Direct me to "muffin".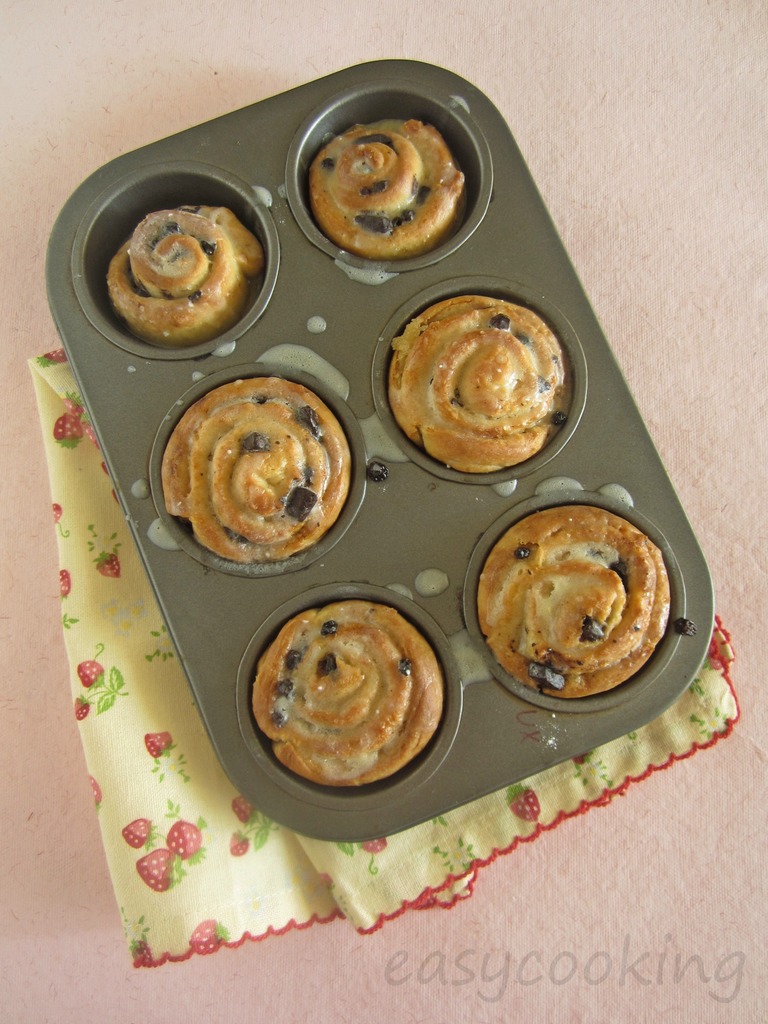
Direction: 385,289,572,475.
